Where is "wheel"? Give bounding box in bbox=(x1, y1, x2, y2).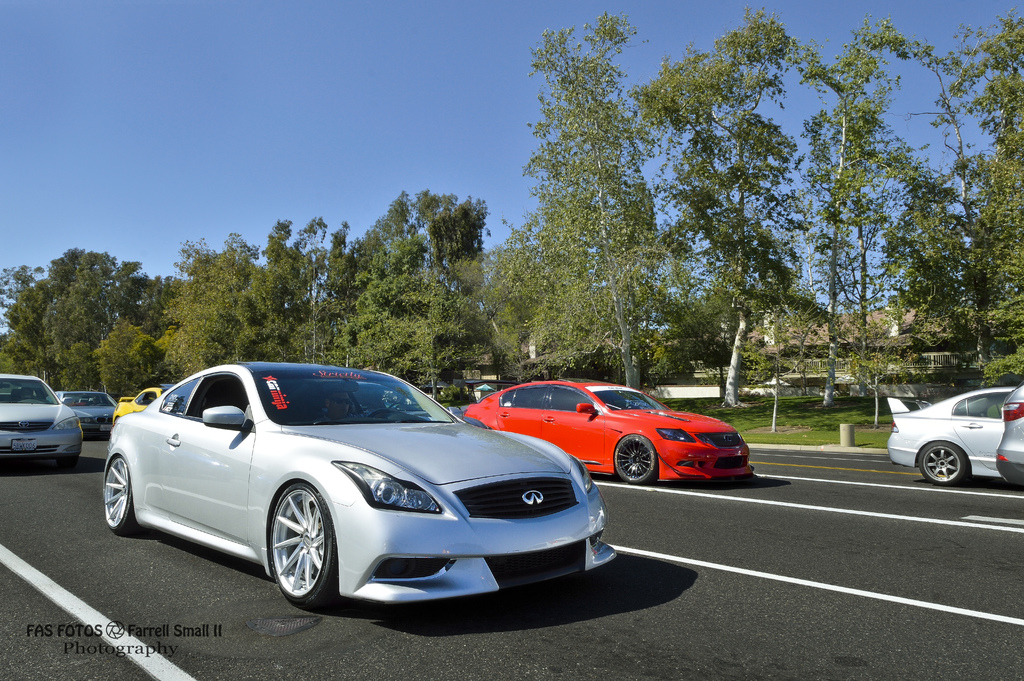
bbox=(267, 482, 336, 605).
